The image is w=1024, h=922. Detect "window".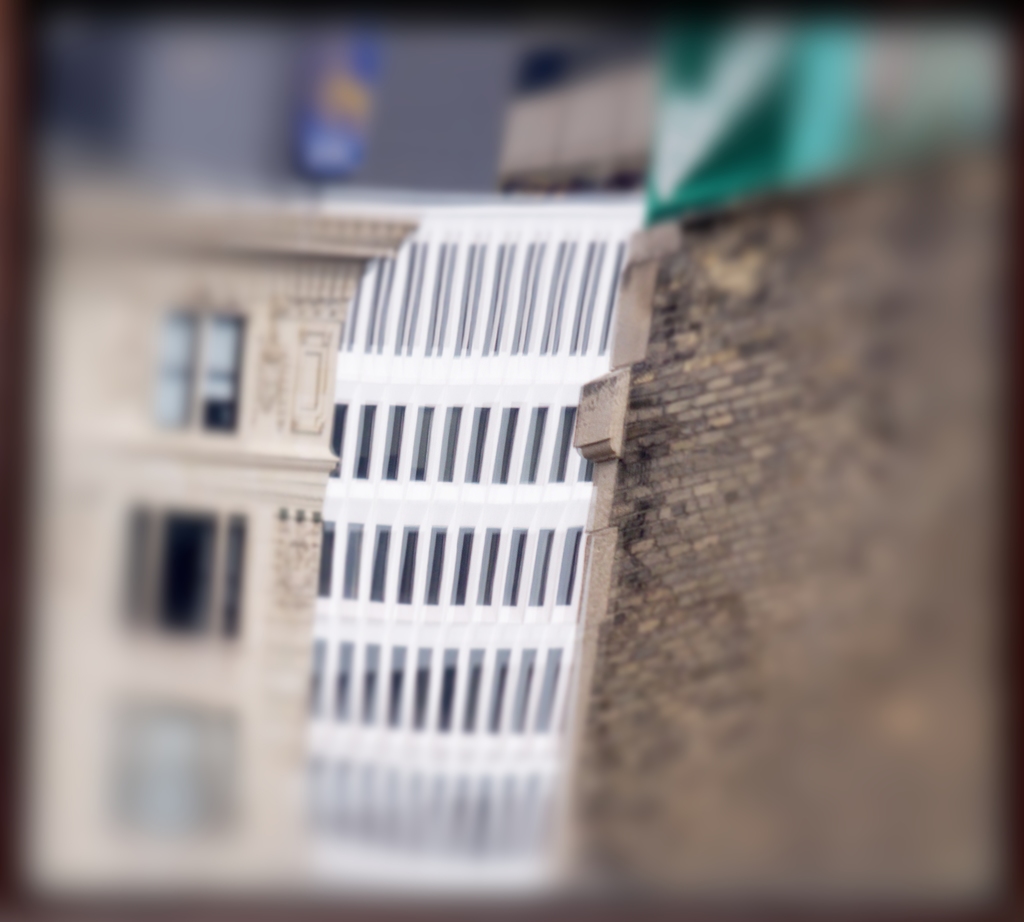
Detection: box=[124, 498, 241, 648].
